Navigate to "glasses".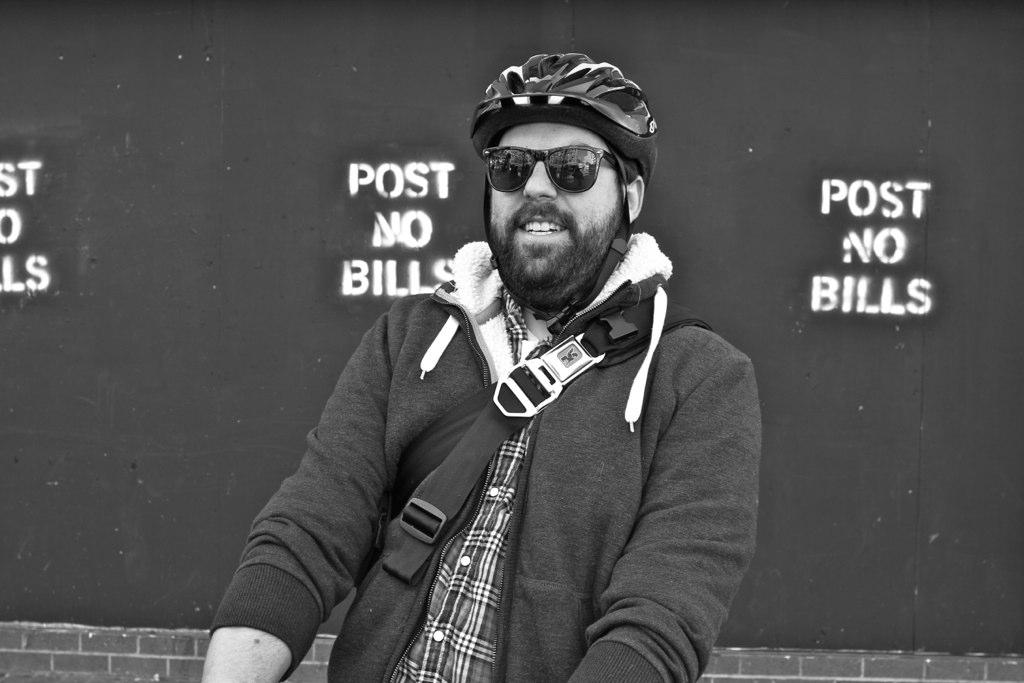
Navigation target: rect(478, 136, 627, 192).
